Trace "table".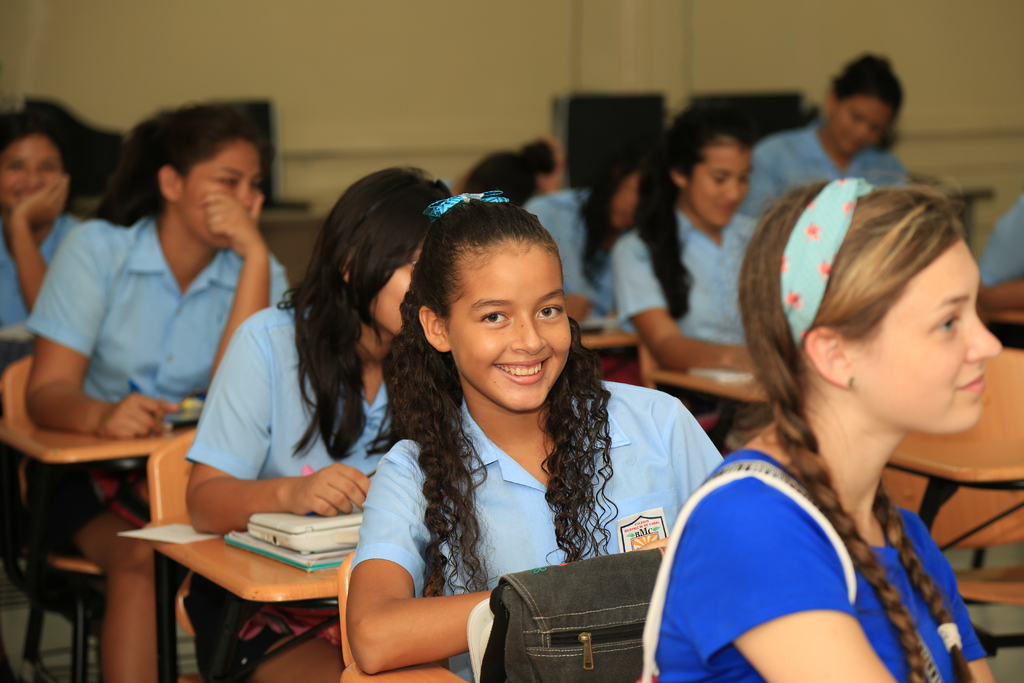
Traced to <region>0, 415, 186, 463</region>.
